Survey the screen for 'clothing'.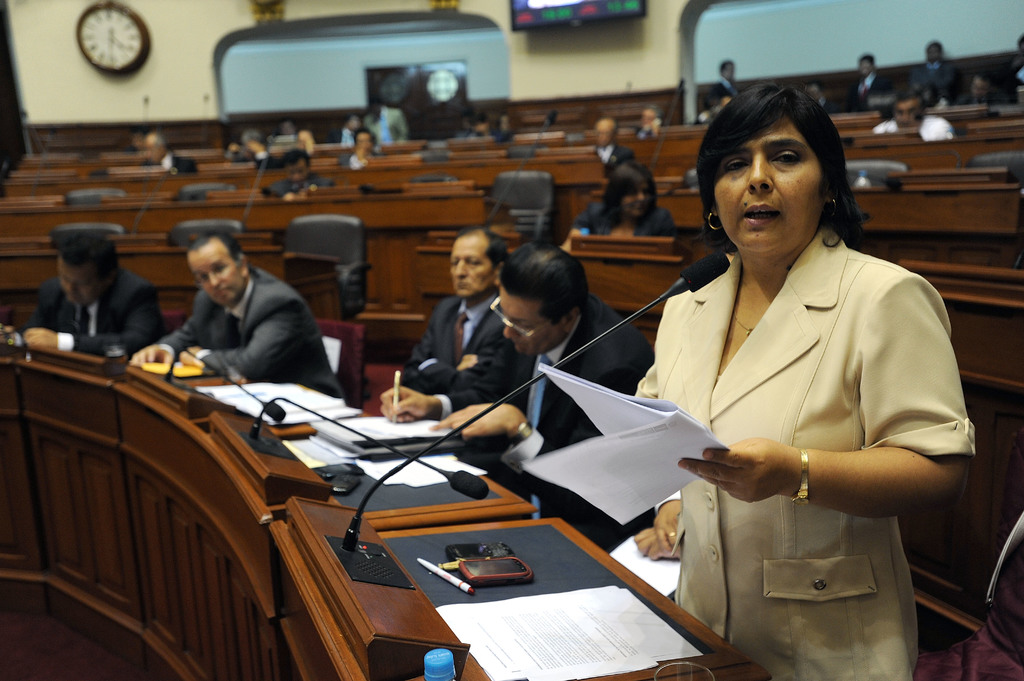
Survey found: bbox=(403, 278, 507, 392).
